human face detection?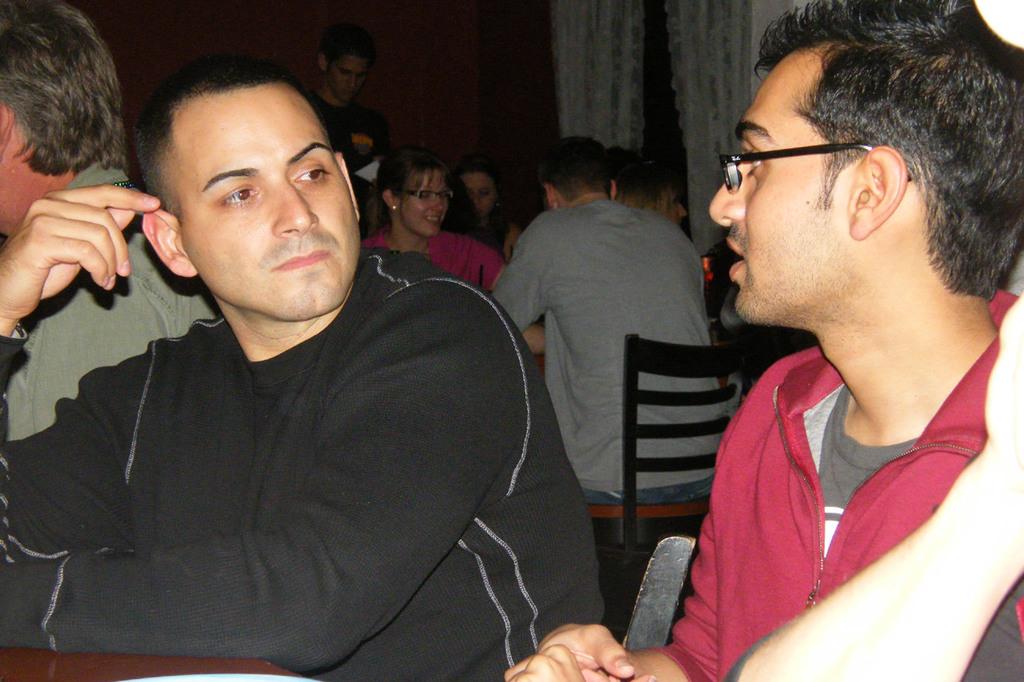
box(710, 57, 847, 325)
